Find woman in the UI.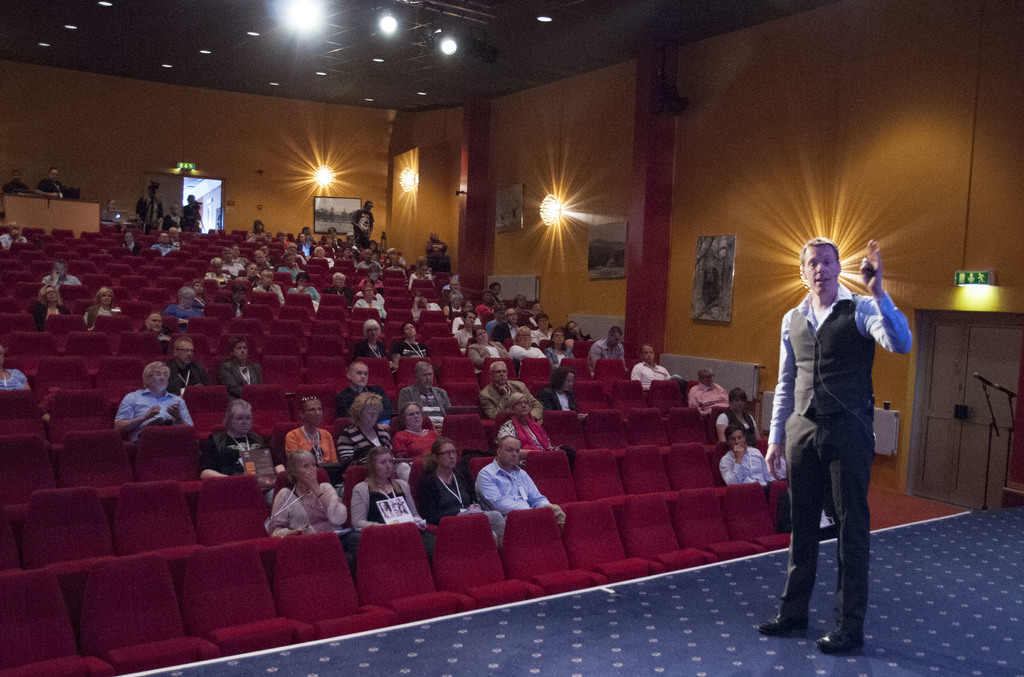
UI element at [x1=392, y1=322, x2=429, y2=368].
